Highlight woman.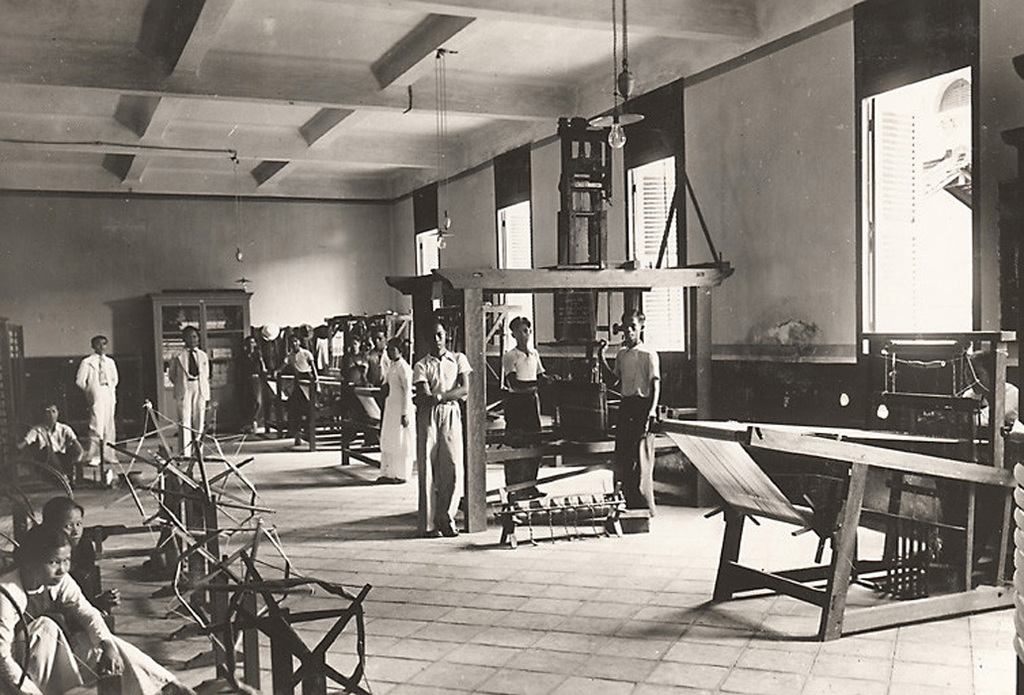
Highlighted region: BBox(366, 337, 416, 479).
